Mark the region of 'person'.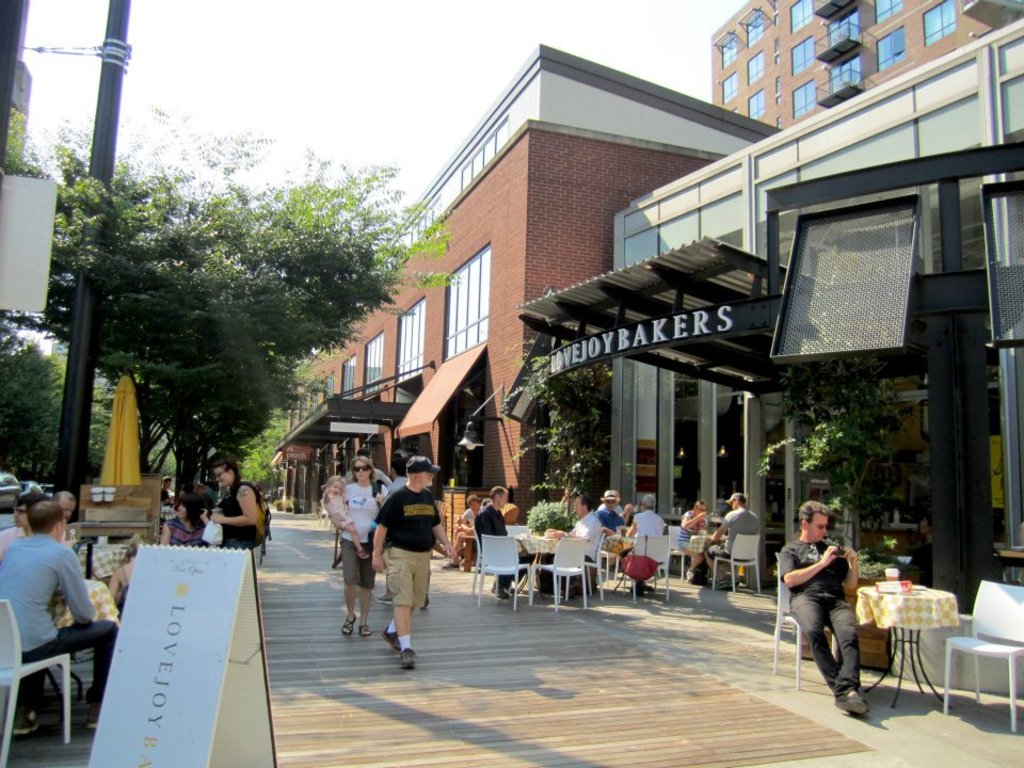
Region: <box>370,457,455,667</box>.
